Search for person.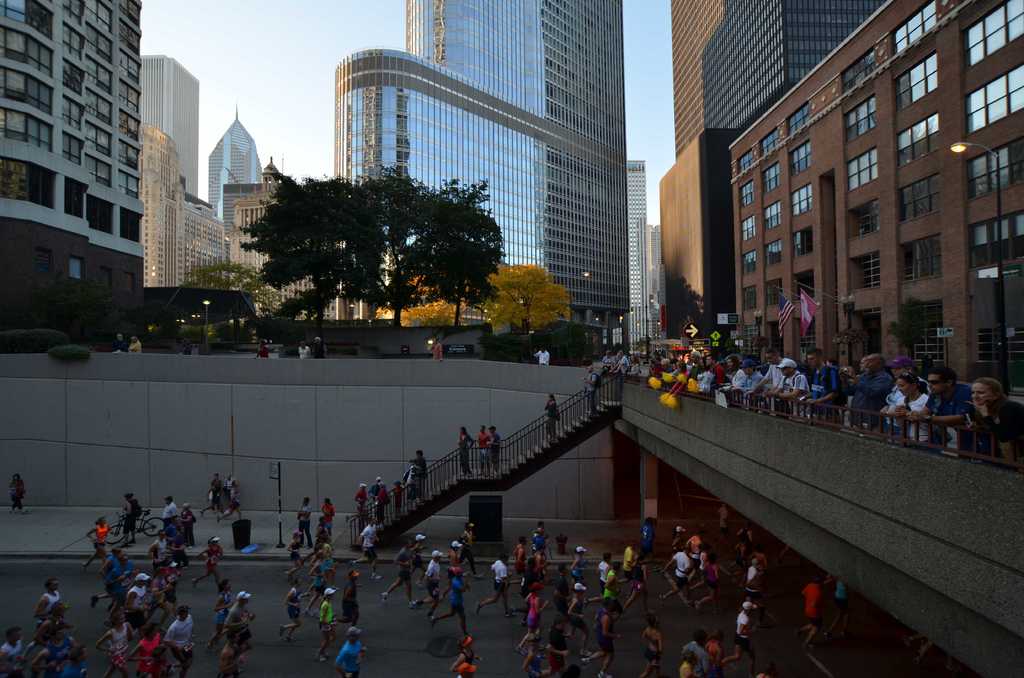
Found at [255, 344, 279, 360].
